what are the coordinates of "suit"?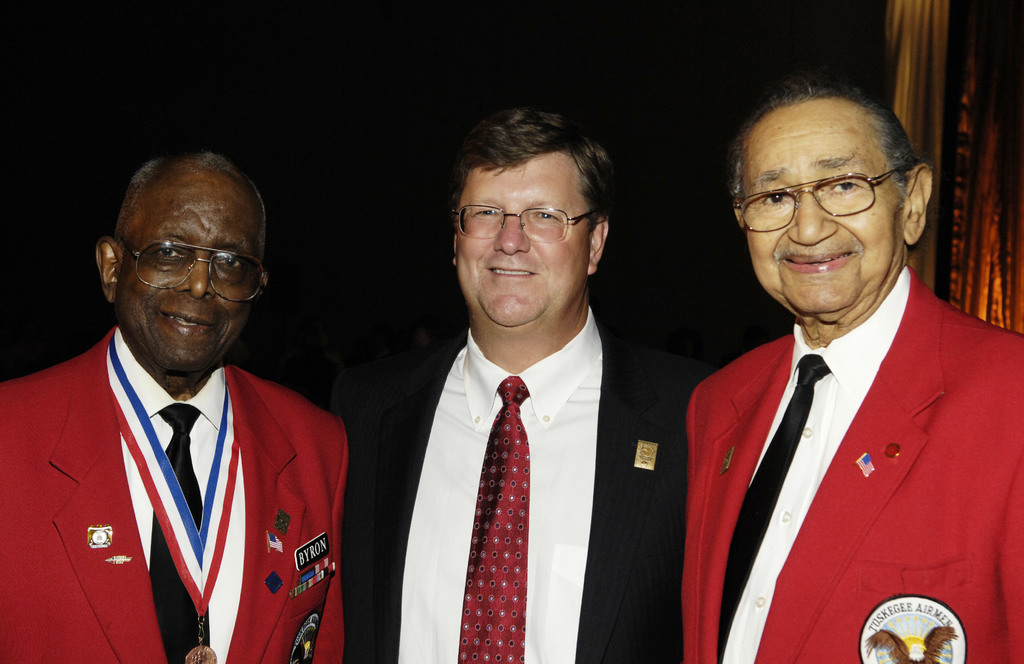
669/186/1022/663.
